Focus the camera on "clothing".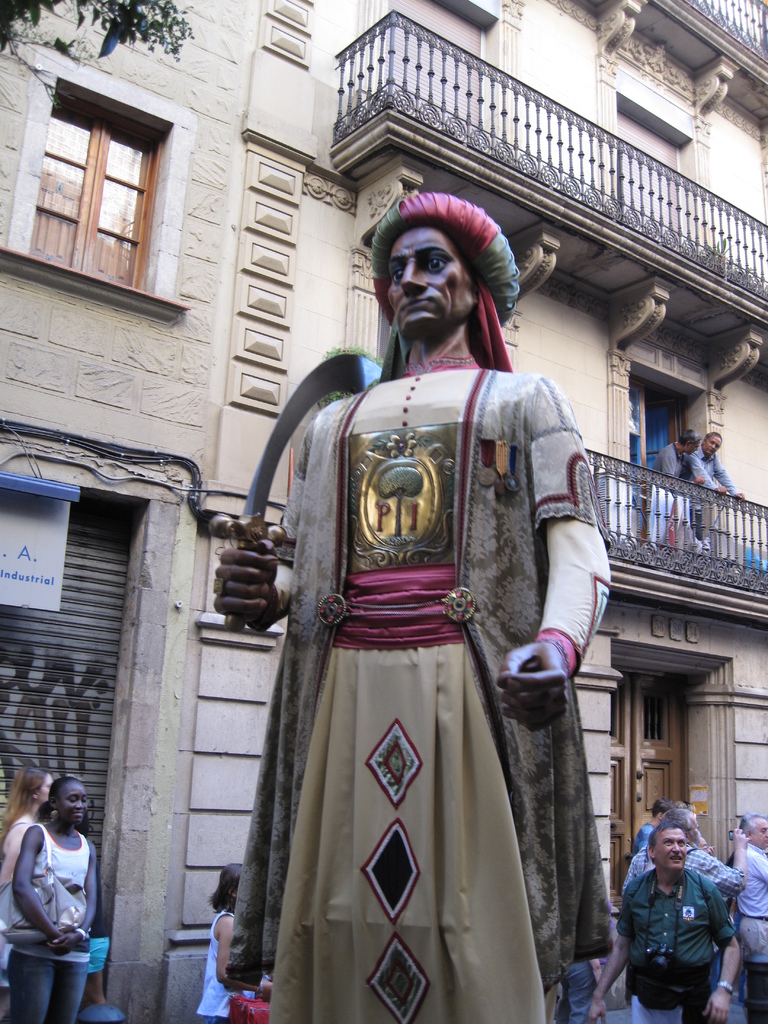
Focus region: (x1=683, y1=447, x2=740, y2=493).
